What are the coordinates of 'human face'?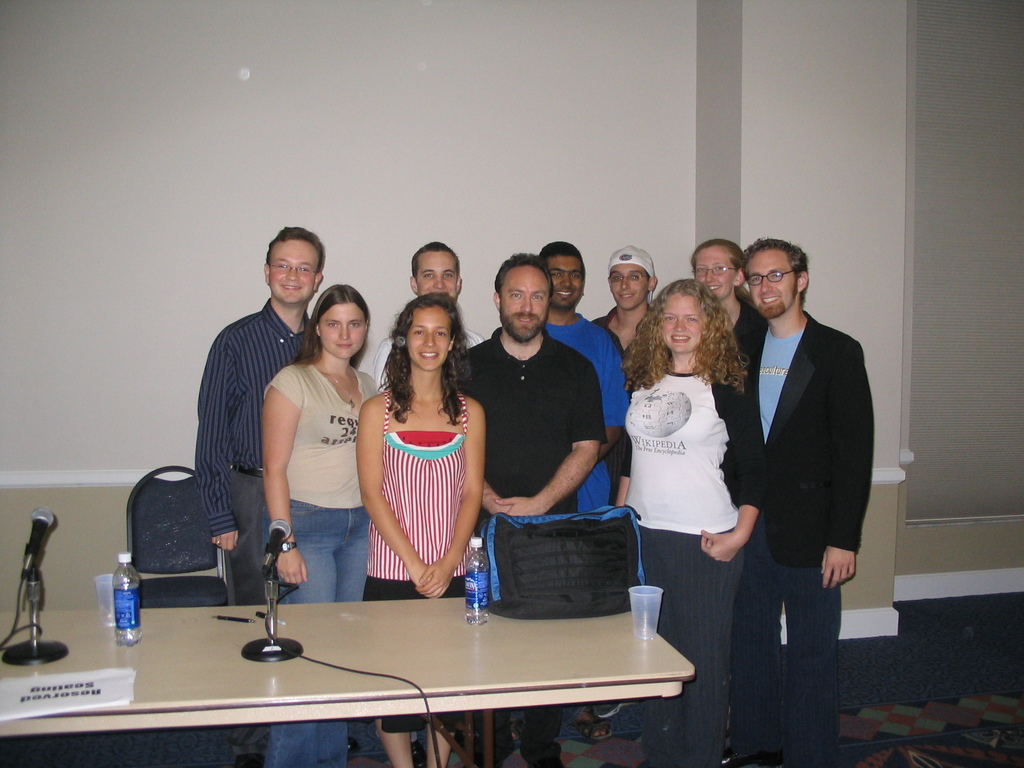
locate(609, 263, 648, 312).
